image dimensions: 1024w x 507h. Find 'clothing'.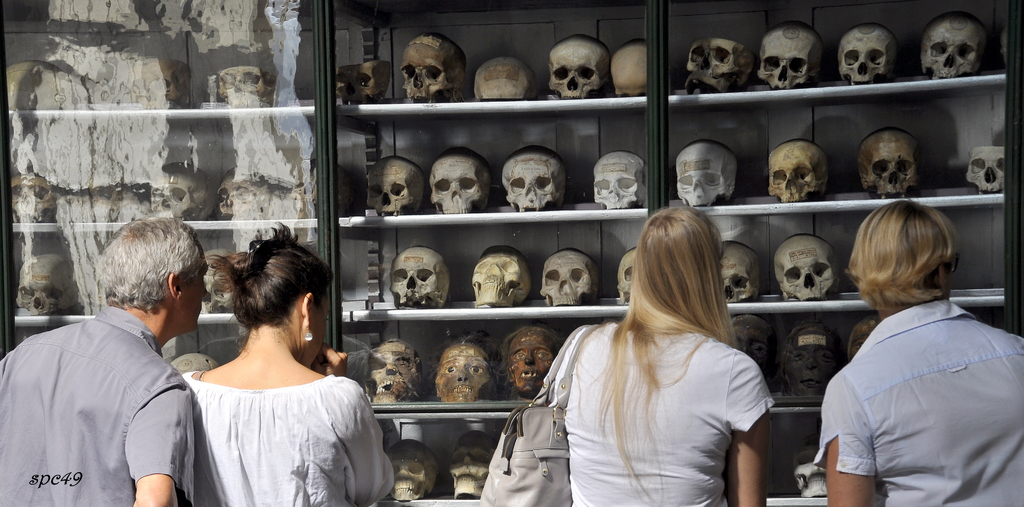
x1=0 y1=303 x2=195 y2=506.
